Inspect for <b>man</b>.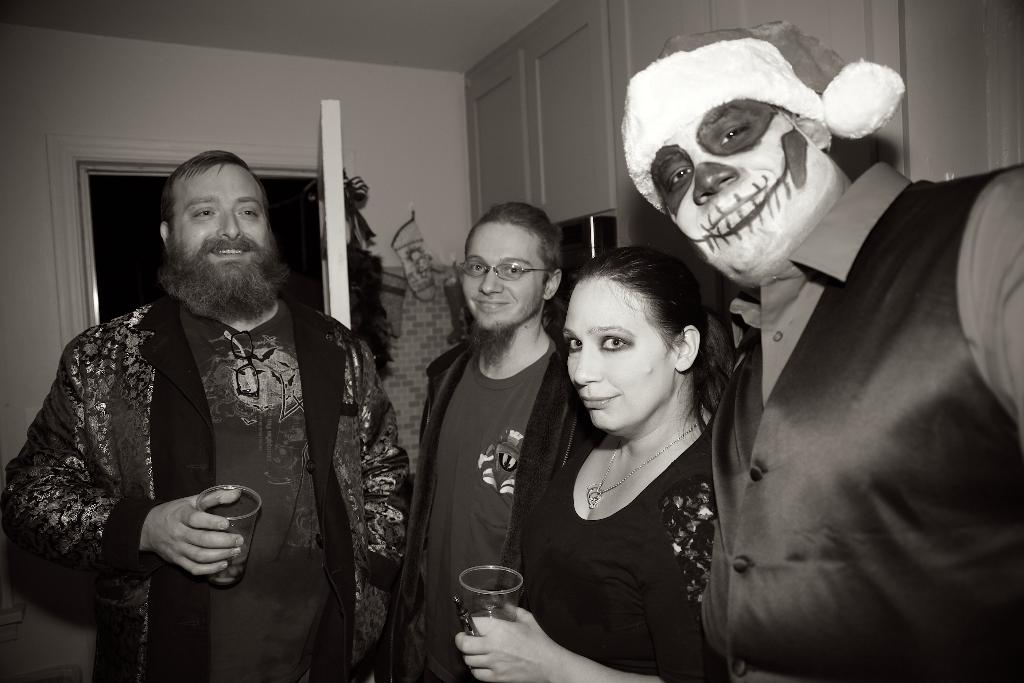
Inspection: rect(613, 42, 978, 678).
